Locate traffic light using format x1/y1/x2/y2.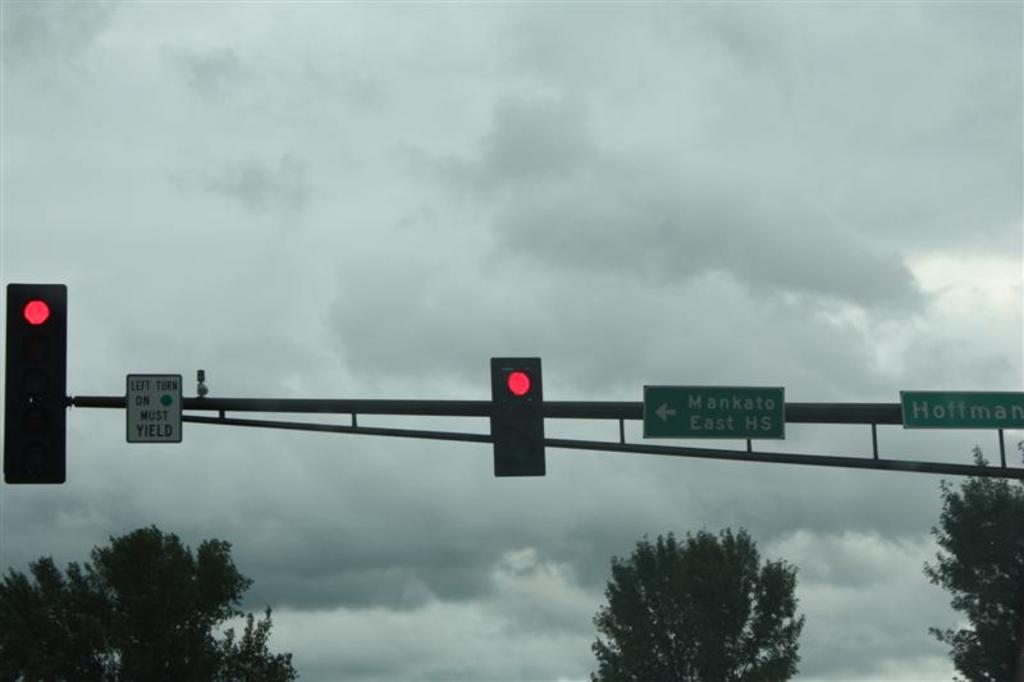
4/282/65/484.
